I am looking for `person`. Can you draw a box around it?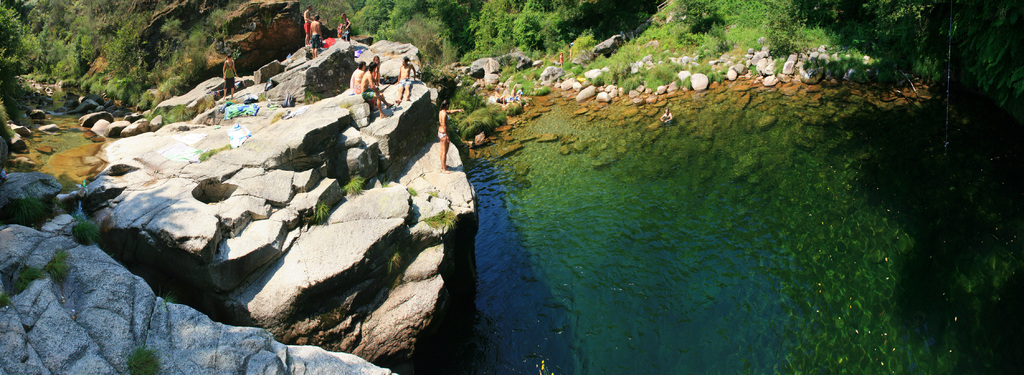
Sure, the bounding box is (224, 49, 240, 100).
